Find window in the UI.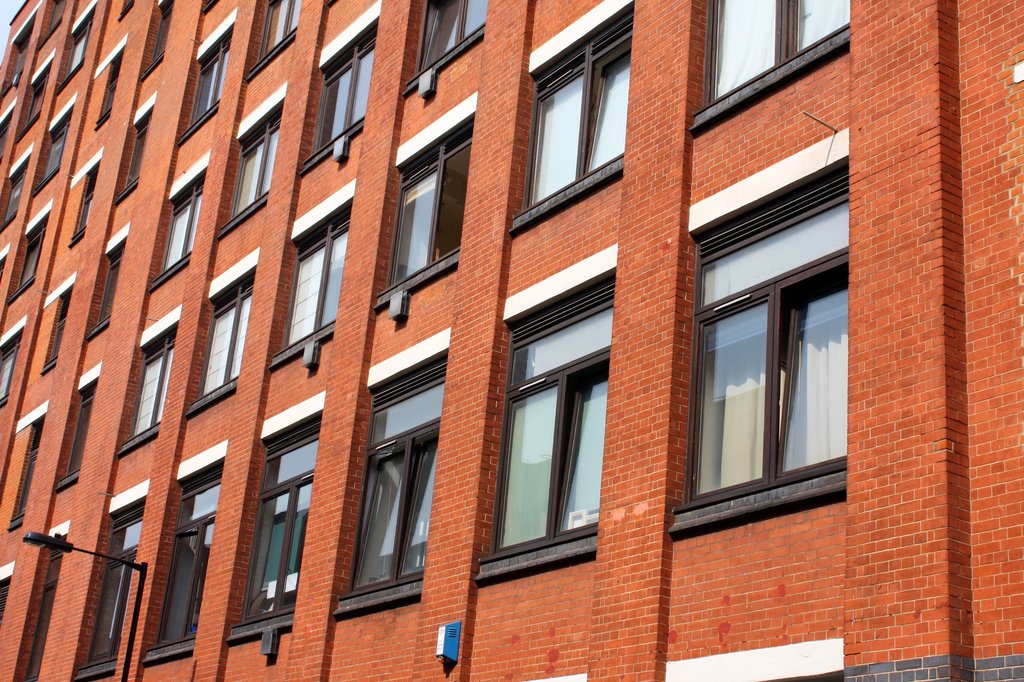
UI element at rect(689, 0, 851, 134).
